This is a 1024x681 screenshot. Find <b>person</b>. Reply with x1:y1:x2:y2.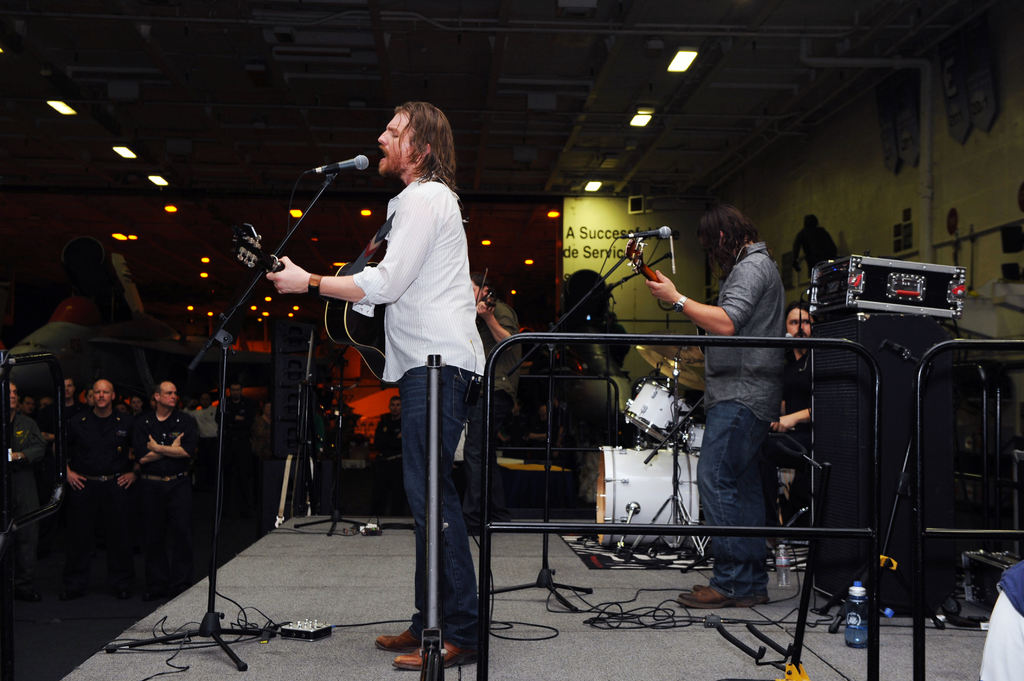
780:295:813:525.
